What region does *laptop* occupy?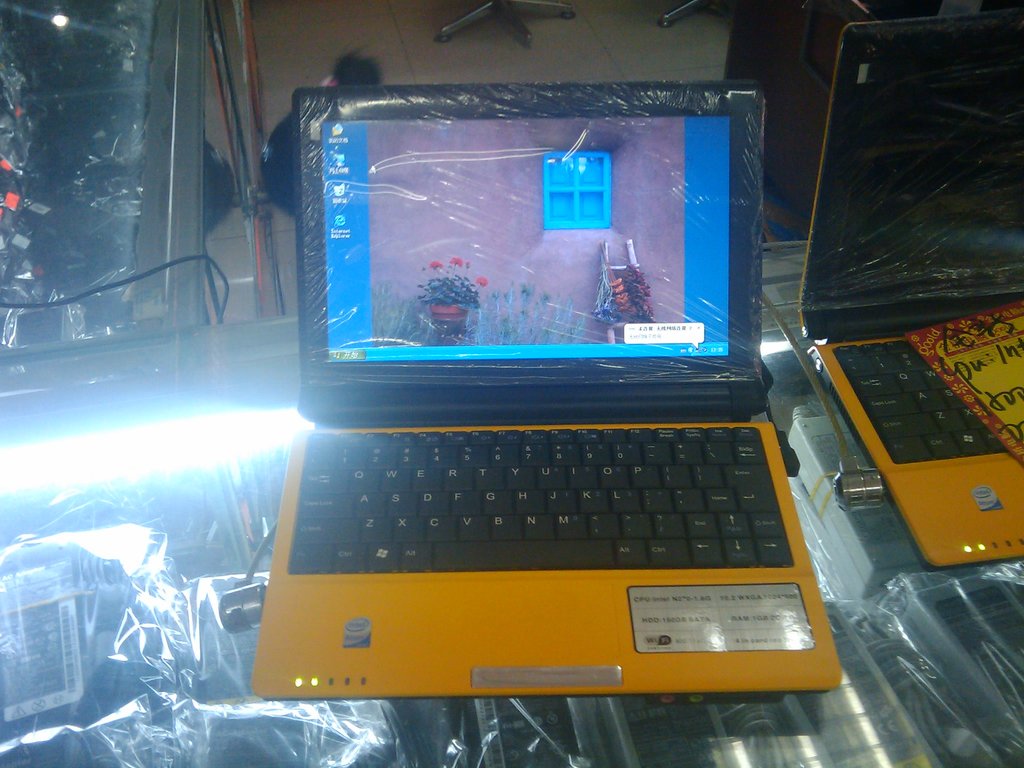
[797, 6, 1023, 567].
